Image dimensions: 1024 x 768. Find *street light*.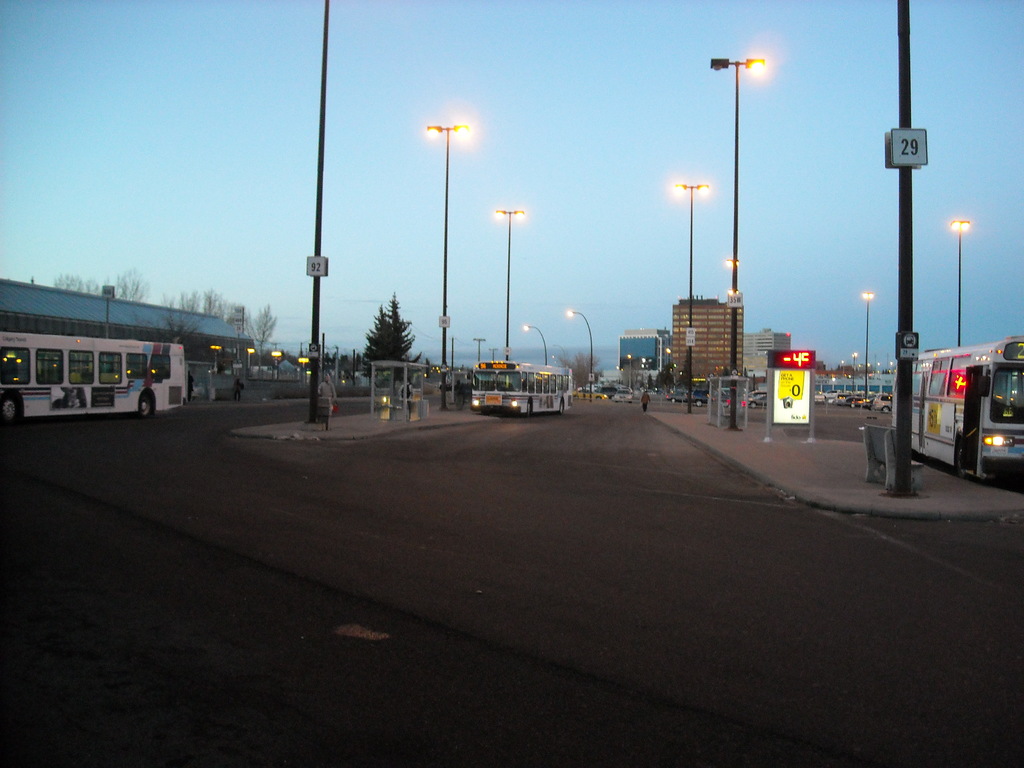
864,291,877,397.
